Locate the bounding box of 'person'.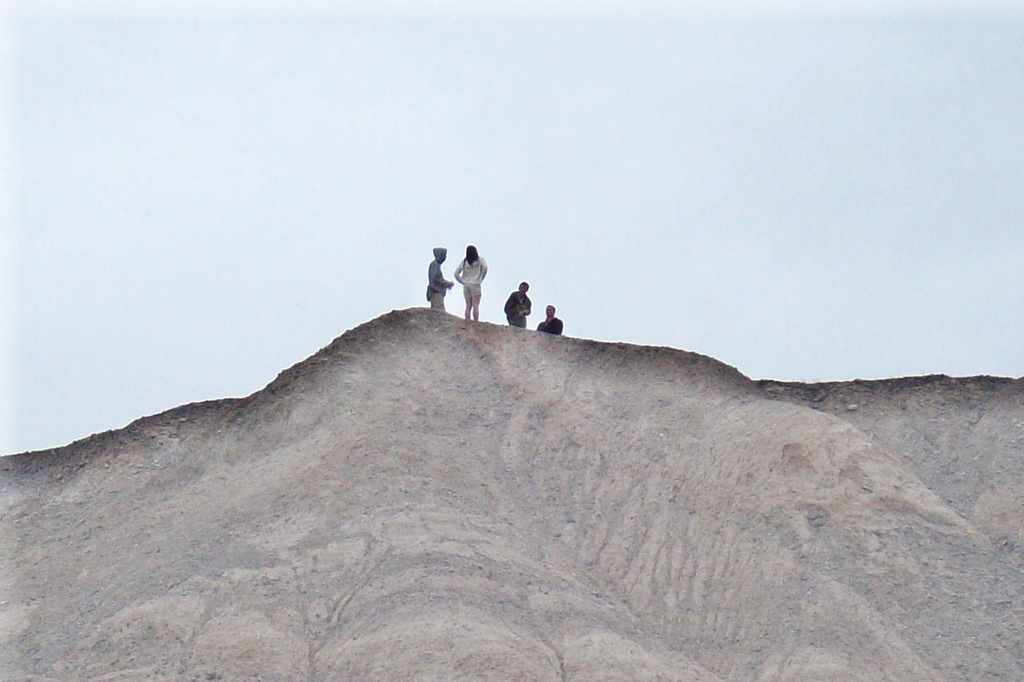
Bounding box: crop(536, 303, 563, 334).
